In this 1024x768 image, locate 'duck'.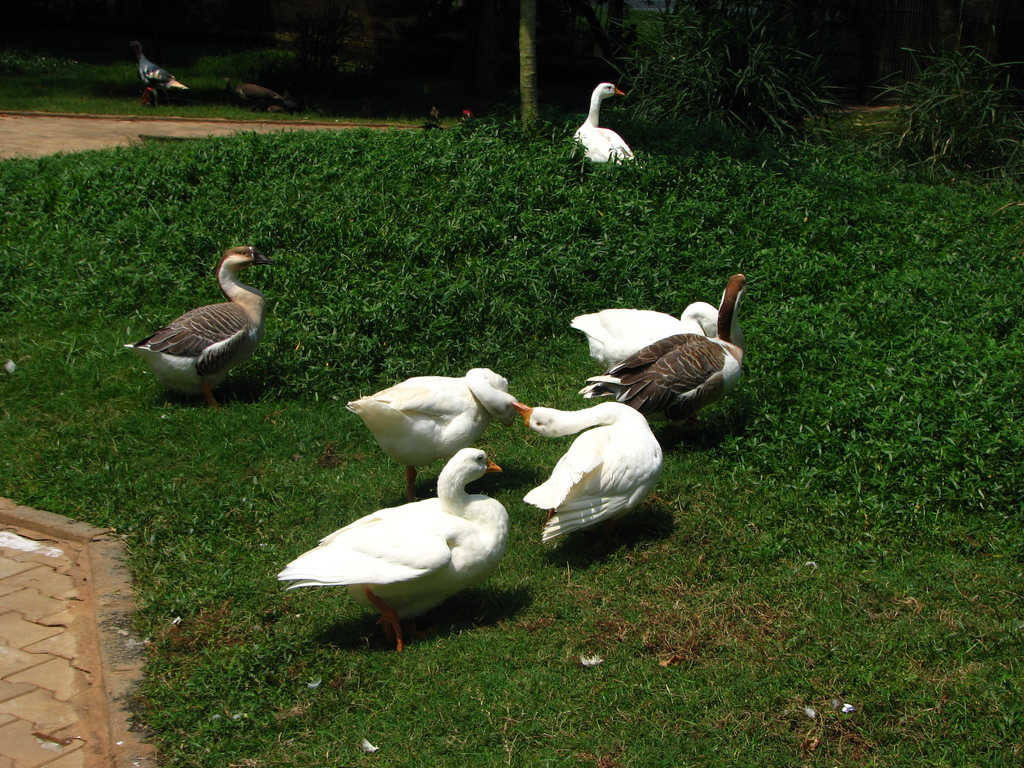
Bounding box: 124 38 202 114.
